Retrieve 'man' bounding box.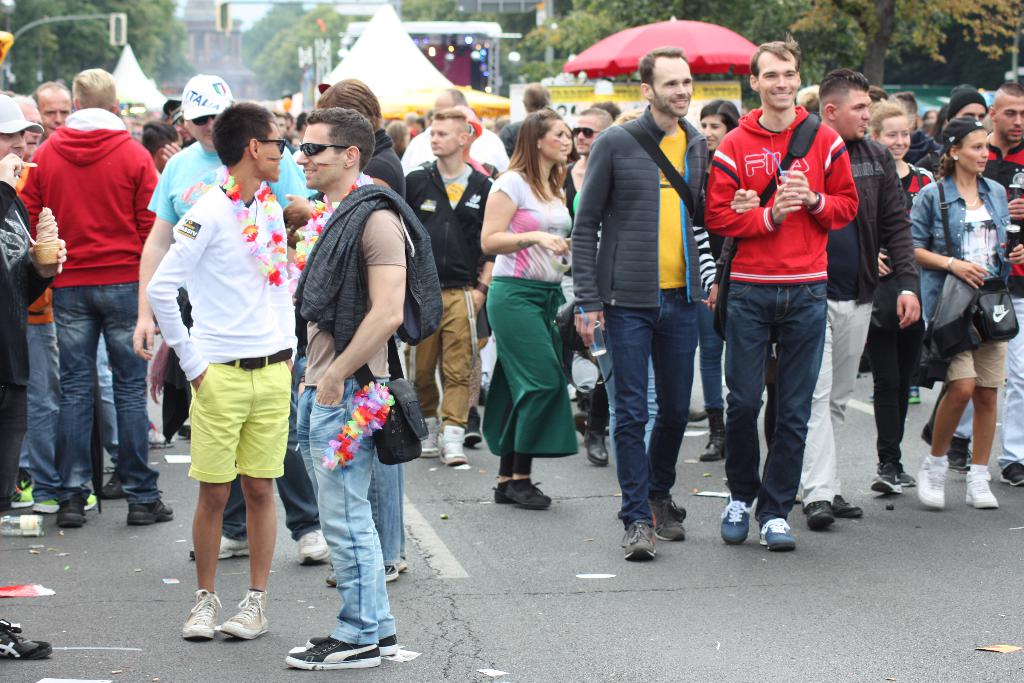
Bounding box: bbox=[564, 48, 706, 563].
